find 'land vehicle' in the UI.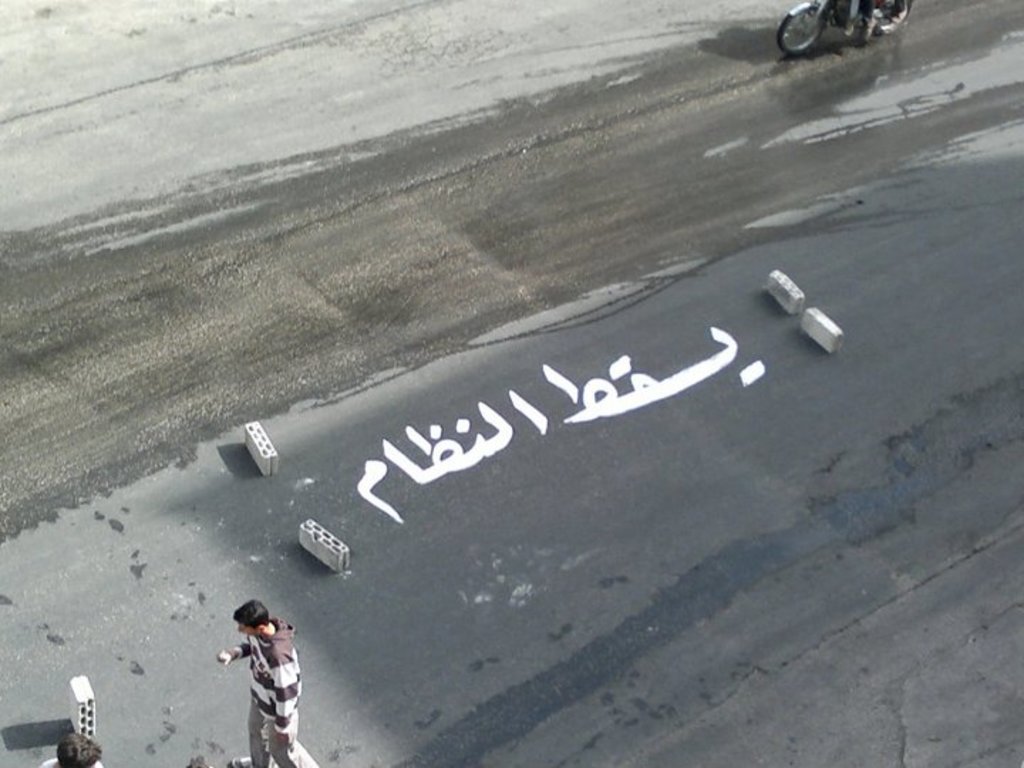
UI element at Rect(778, 0, 910, 53).
